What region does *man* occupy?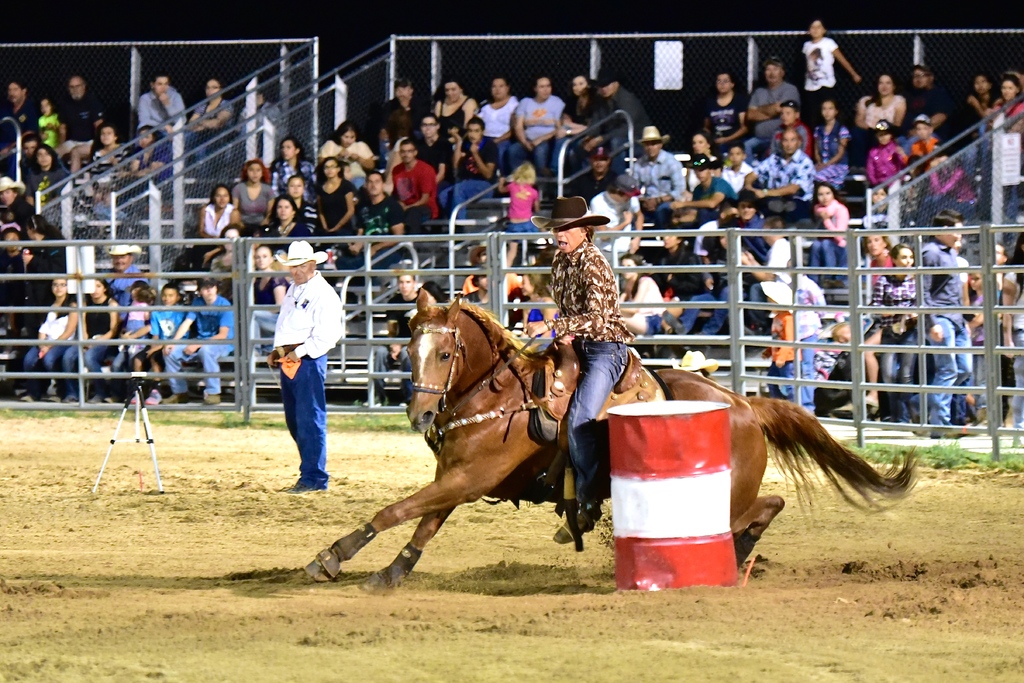
<bbox>161, 286, 240, 410</bbox>.
